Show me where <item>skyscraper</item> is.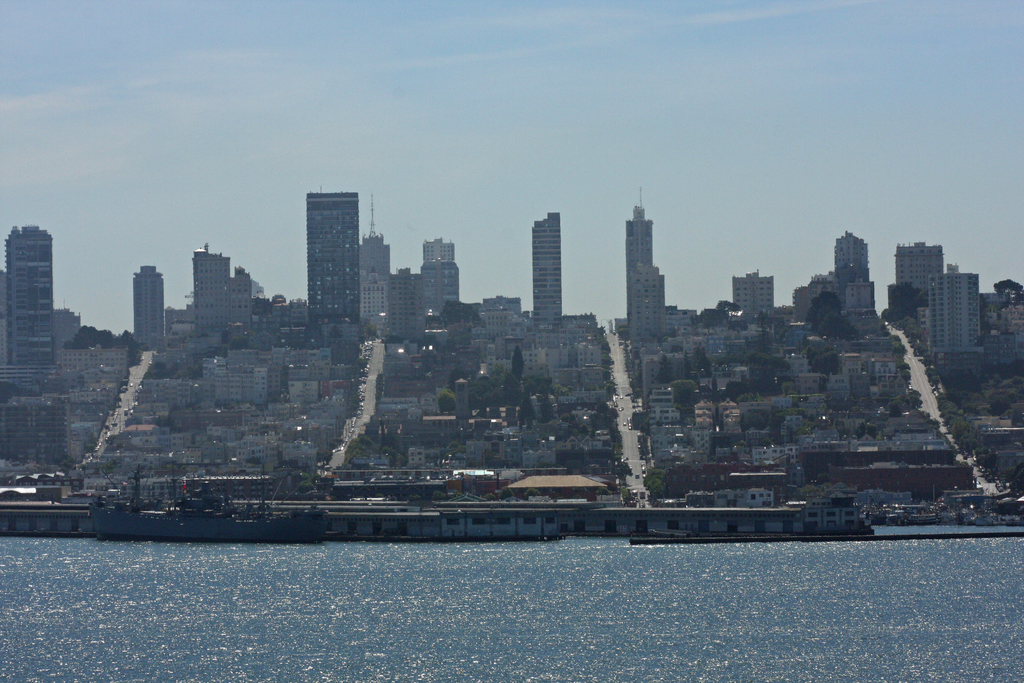
<item>skyscraper</item> is at (0, 224, 58, 365).
